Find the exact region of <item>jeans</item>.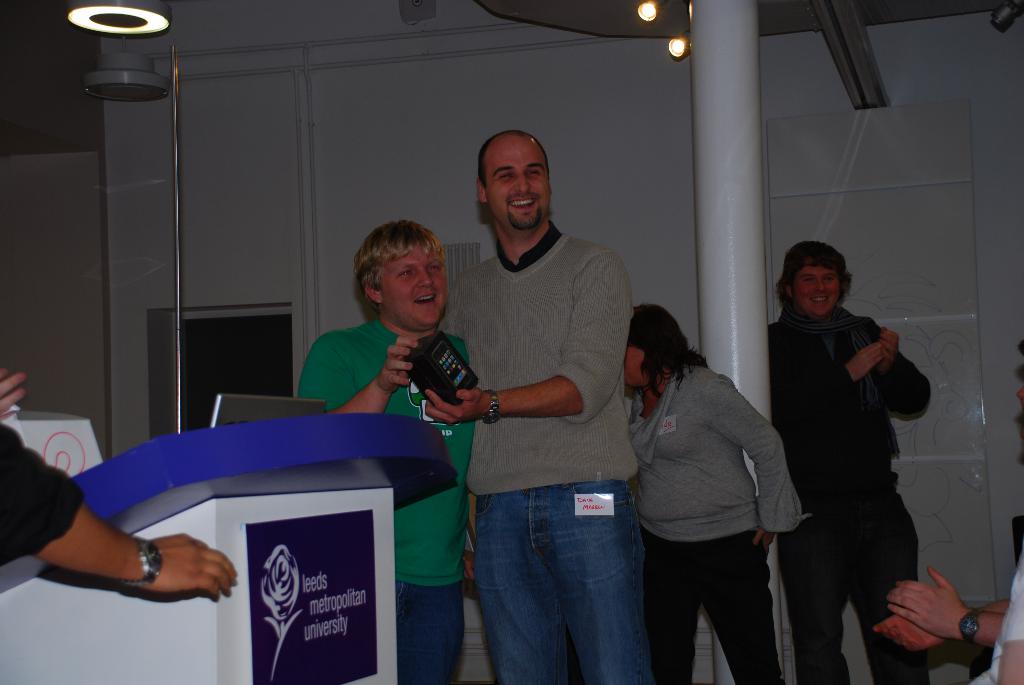
Exact region: 389, 574, 461, 684.
